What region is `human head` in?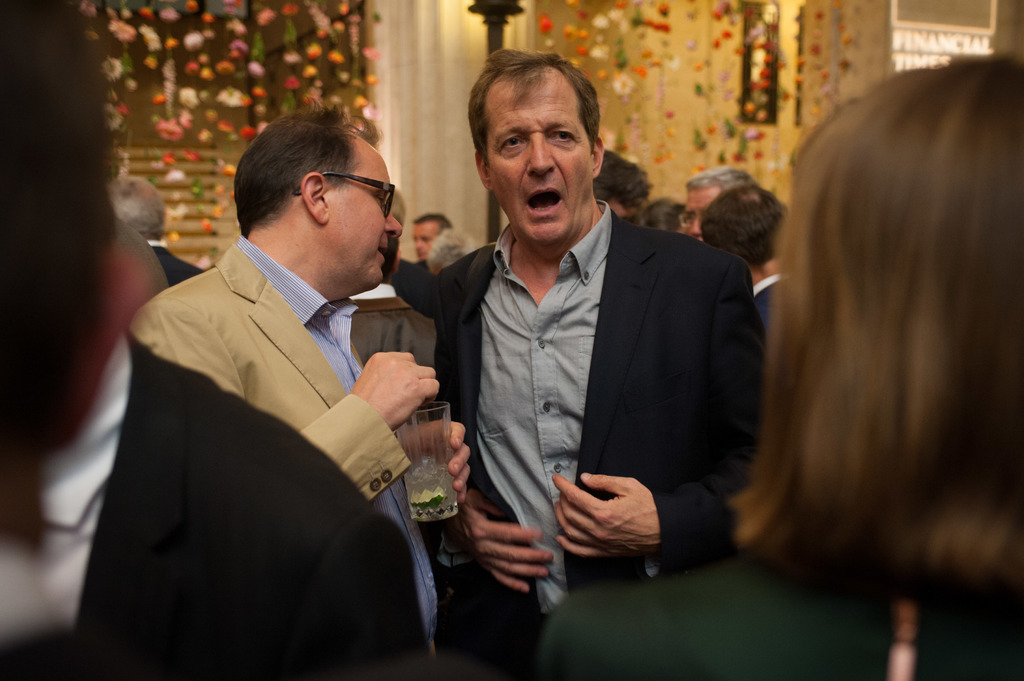
bbox=(230, 98, 404, 301).
